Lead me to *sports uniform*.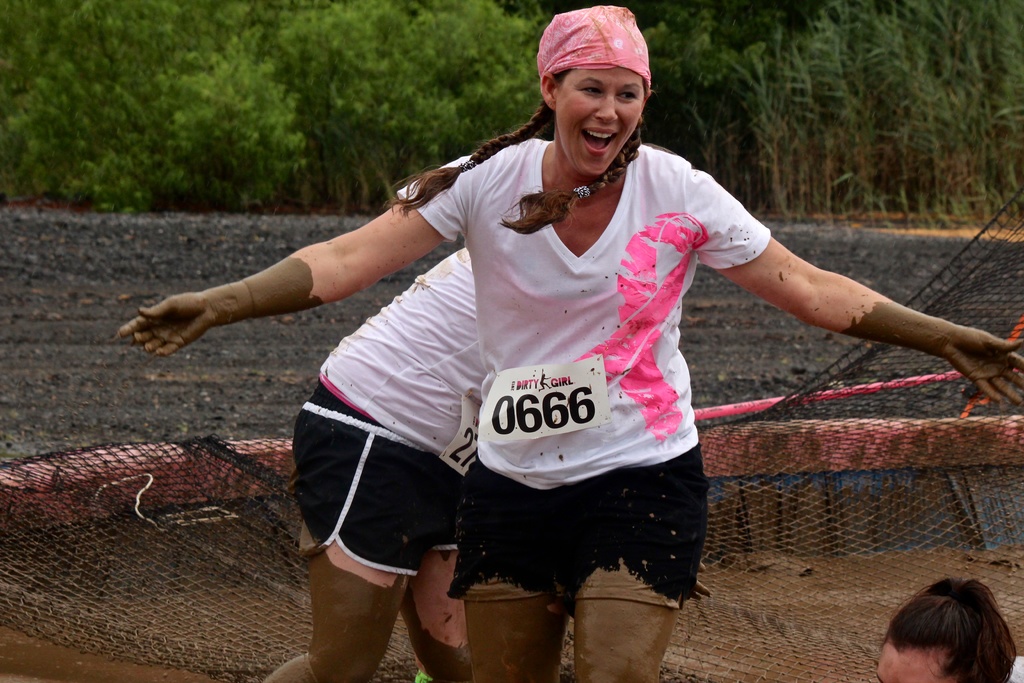
Lead to box(397, 136, 771, 618).
